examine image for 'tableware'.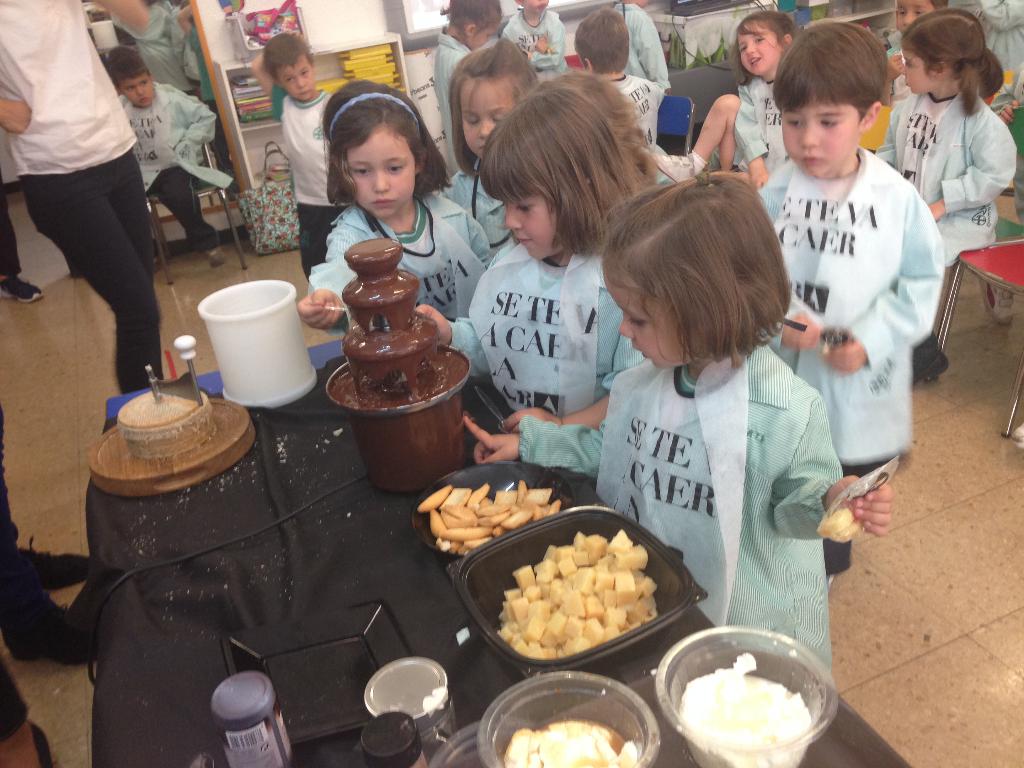
Examination result: pyautogui.locateOnScreen(184, 264, 316, 404).
